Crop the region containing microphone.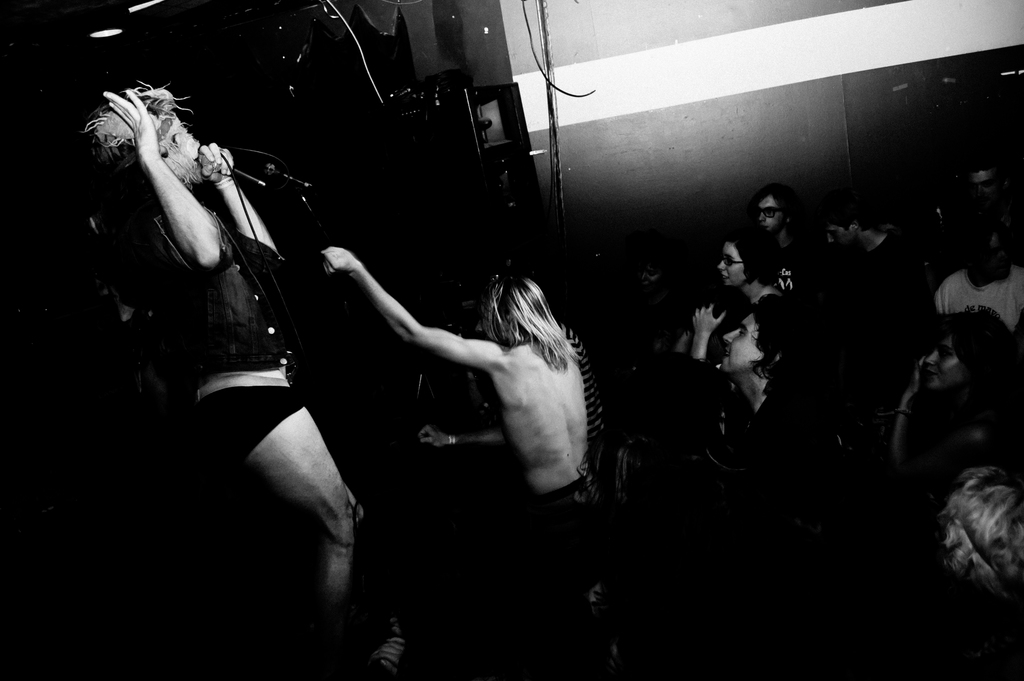
Crop region: bbox(197, 152, 264, 190).
